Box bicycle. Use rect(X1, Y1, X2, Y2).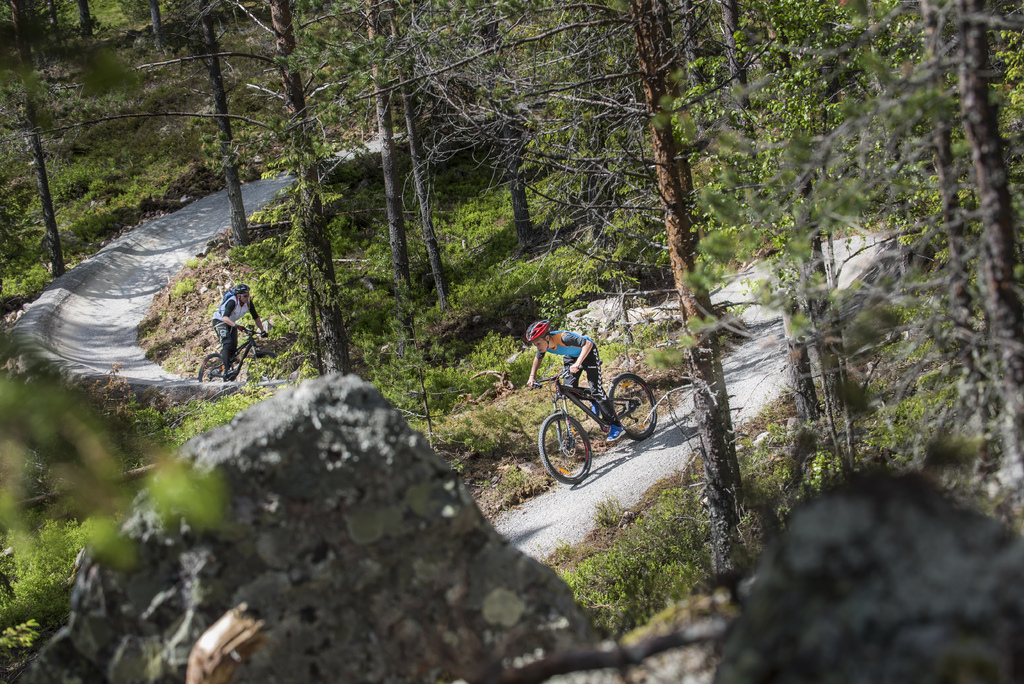
rect(196, 326, 273, 394).
